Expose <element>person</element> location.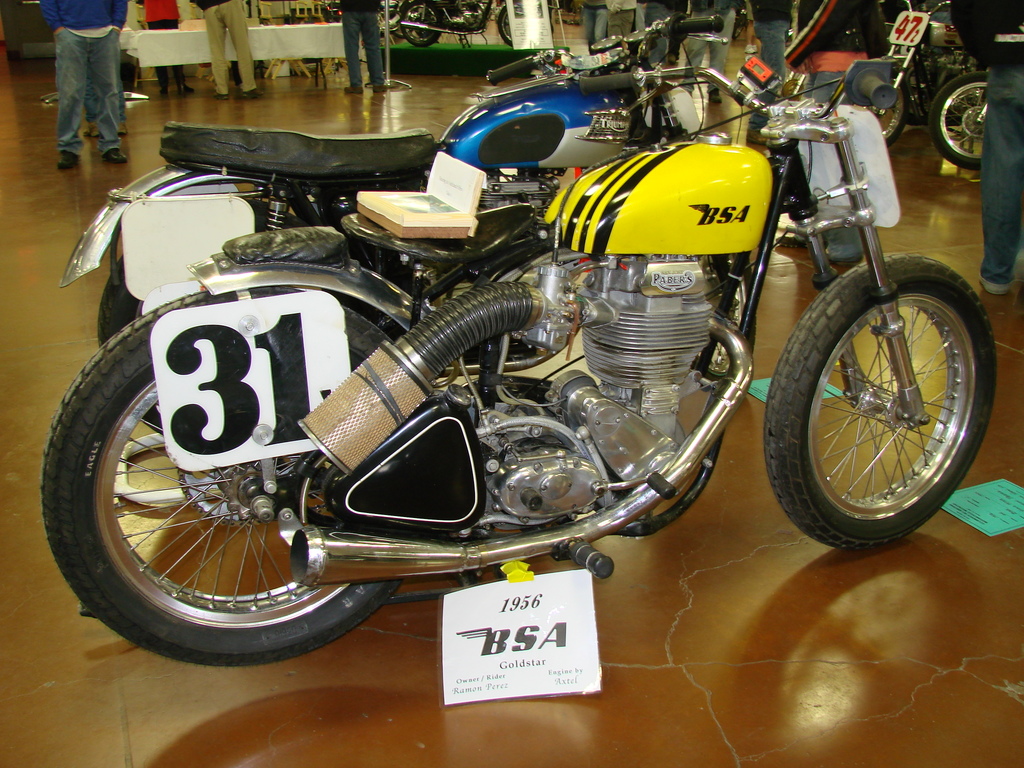
Exposed at 28/0/136/167.
